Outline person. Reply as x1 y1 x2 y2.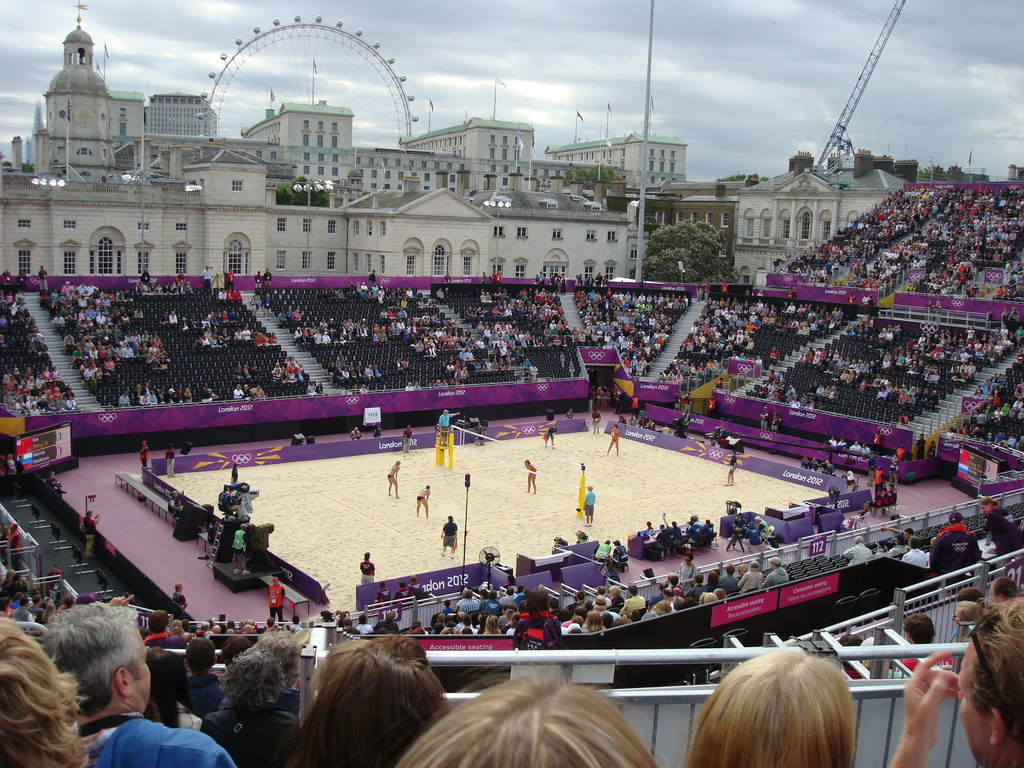
231 463 237 484.
